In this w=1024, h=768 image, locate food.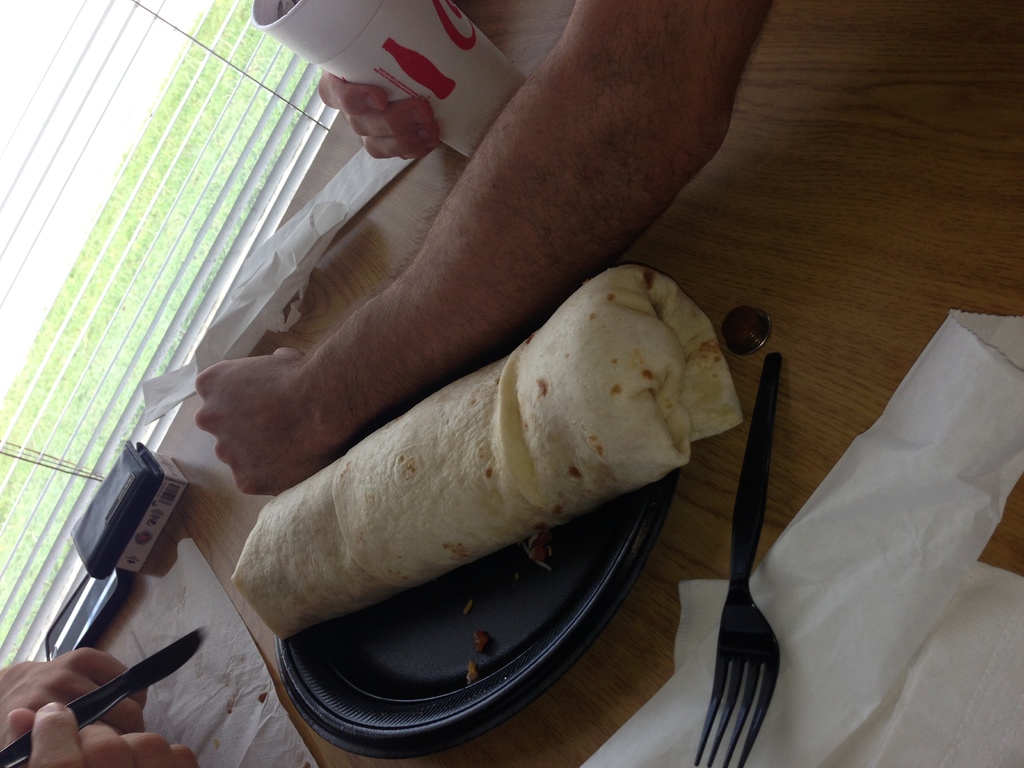
Bounding box: (left=223, top=288, right=710, bottom=632).
